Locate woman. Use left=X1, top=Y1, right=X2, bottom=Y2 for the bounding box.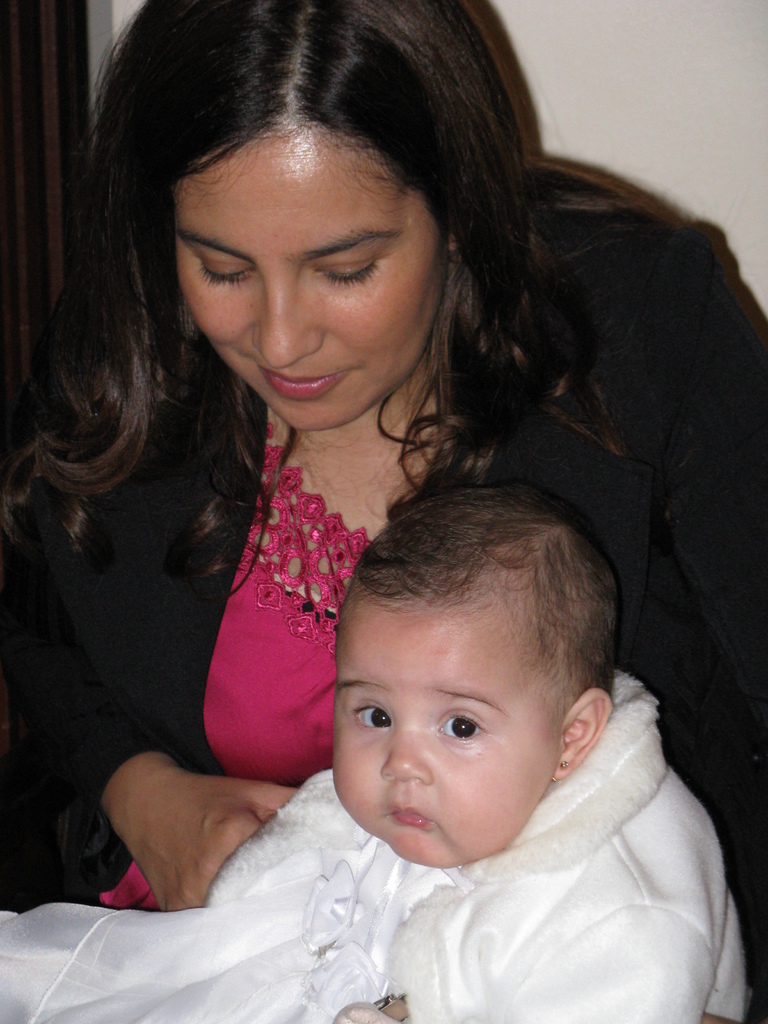
left=0, top=3, right=767, bottom=1023.
